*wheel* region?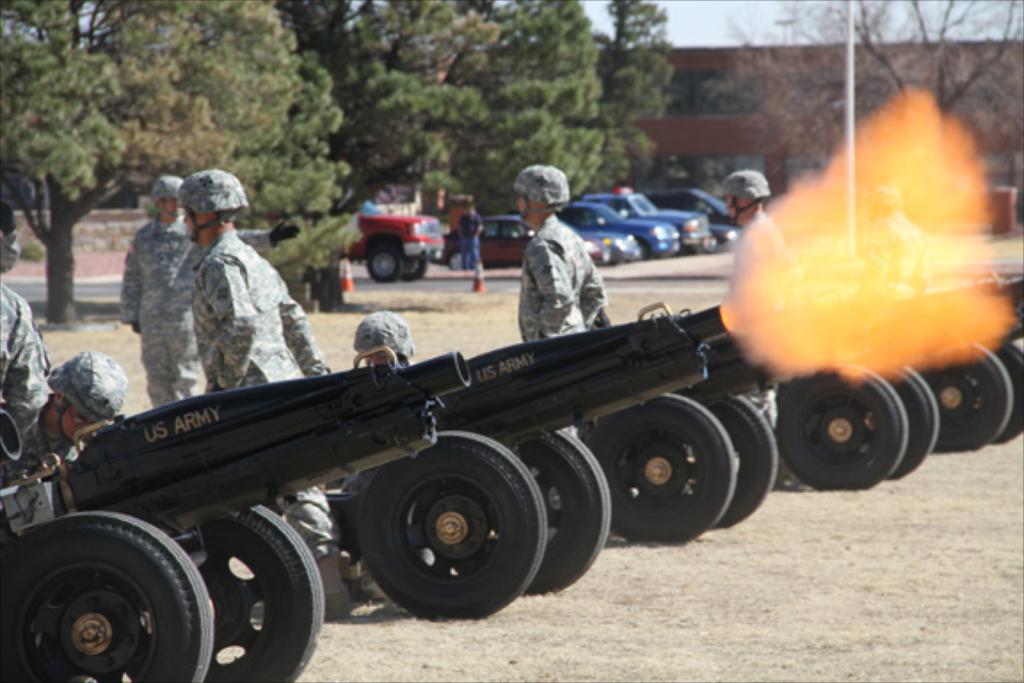
0/509/212/681
